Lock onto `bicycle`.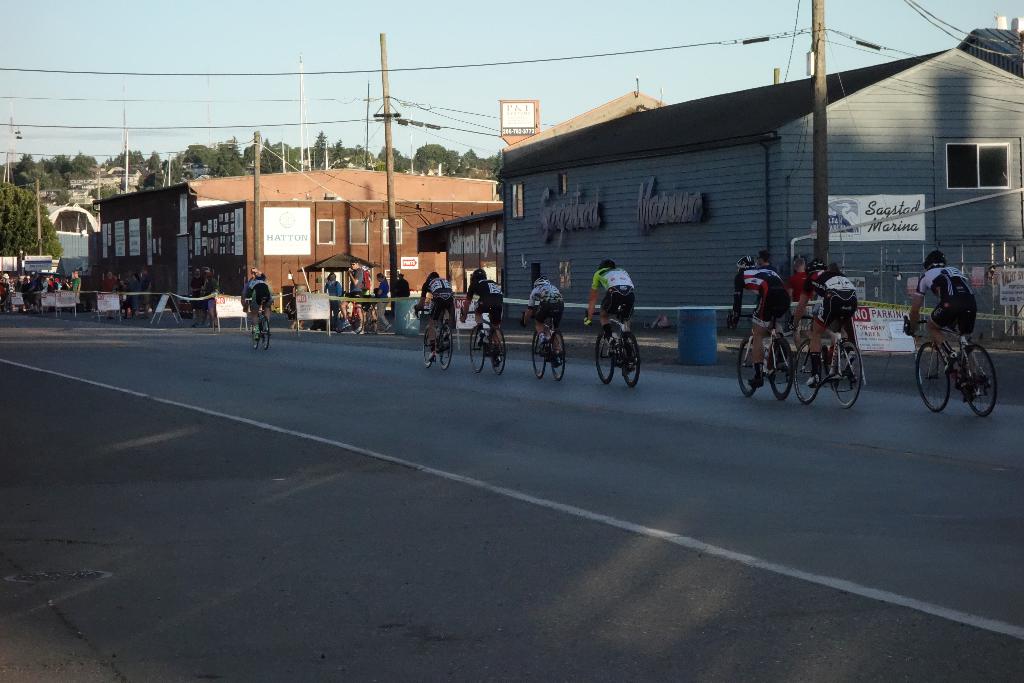
Locked: <region>276, 291, 310, 338</region>.
